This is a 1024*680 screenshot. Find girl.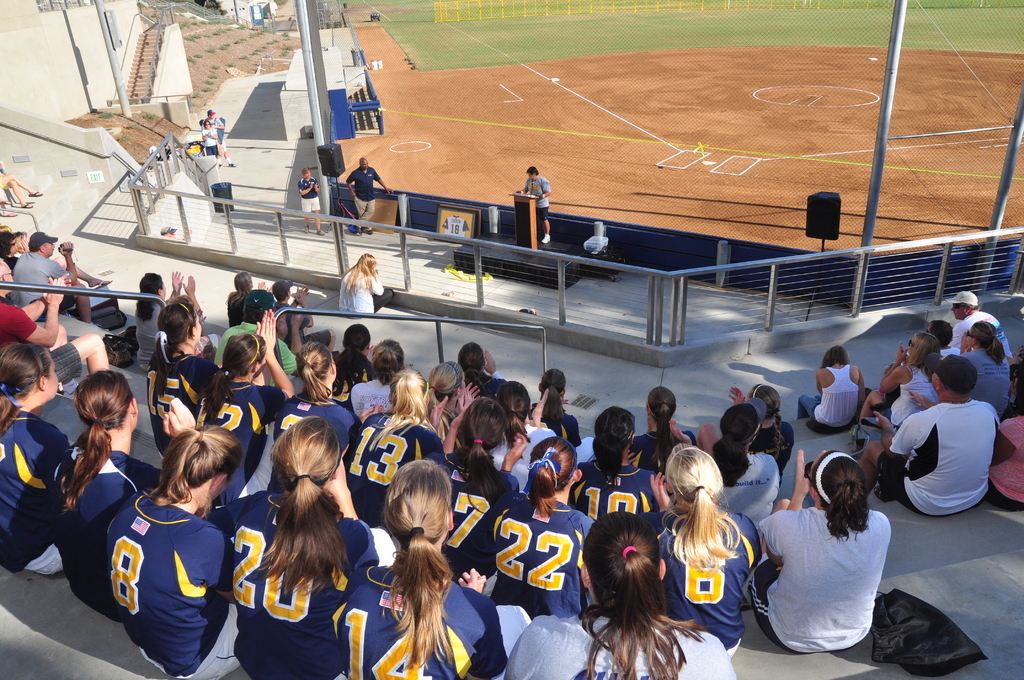
Bounding box: <region>882, 324, 934, 432</region>.
